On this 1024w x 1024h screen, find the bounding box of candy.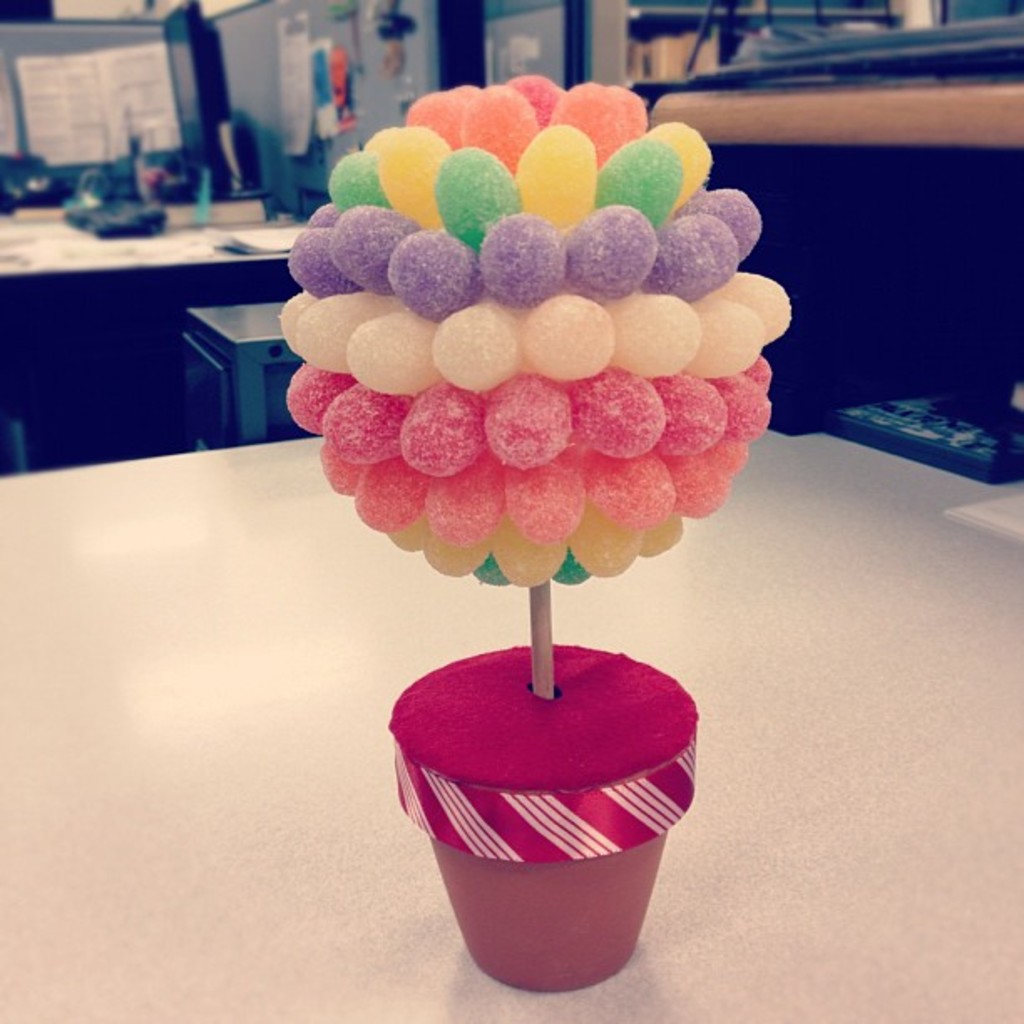
Bounding box: x1=288, y1=228, x2=350, y2=296.
